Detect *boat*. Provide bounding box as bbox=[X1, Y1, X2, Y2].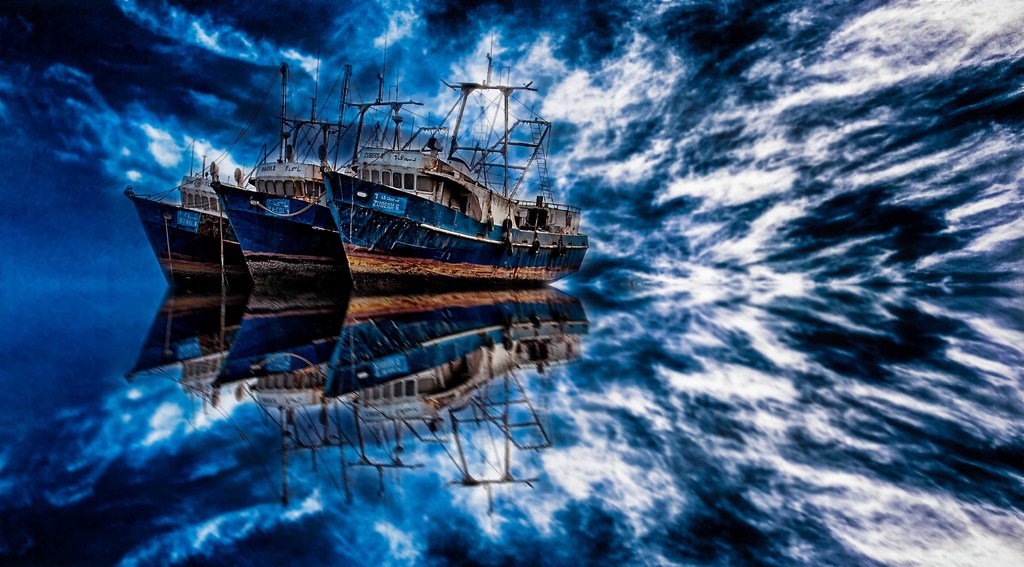
bbox=[136, 63, 282, 295].
